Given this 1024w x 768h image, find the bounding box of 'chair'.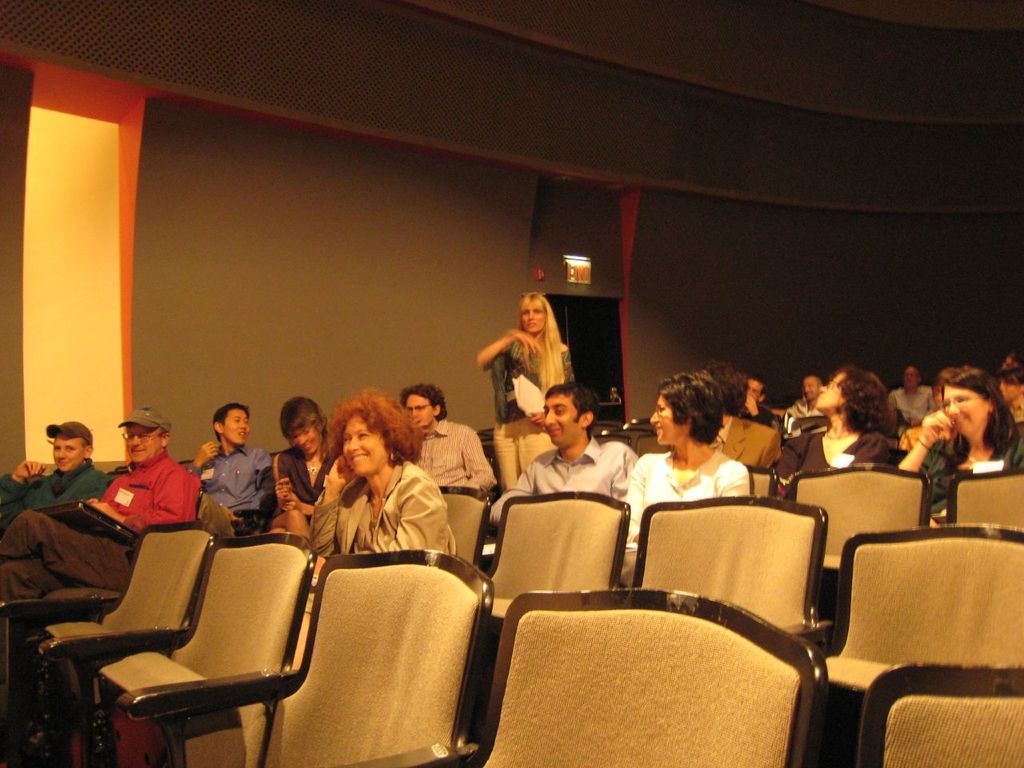
(481,431,502,494).
